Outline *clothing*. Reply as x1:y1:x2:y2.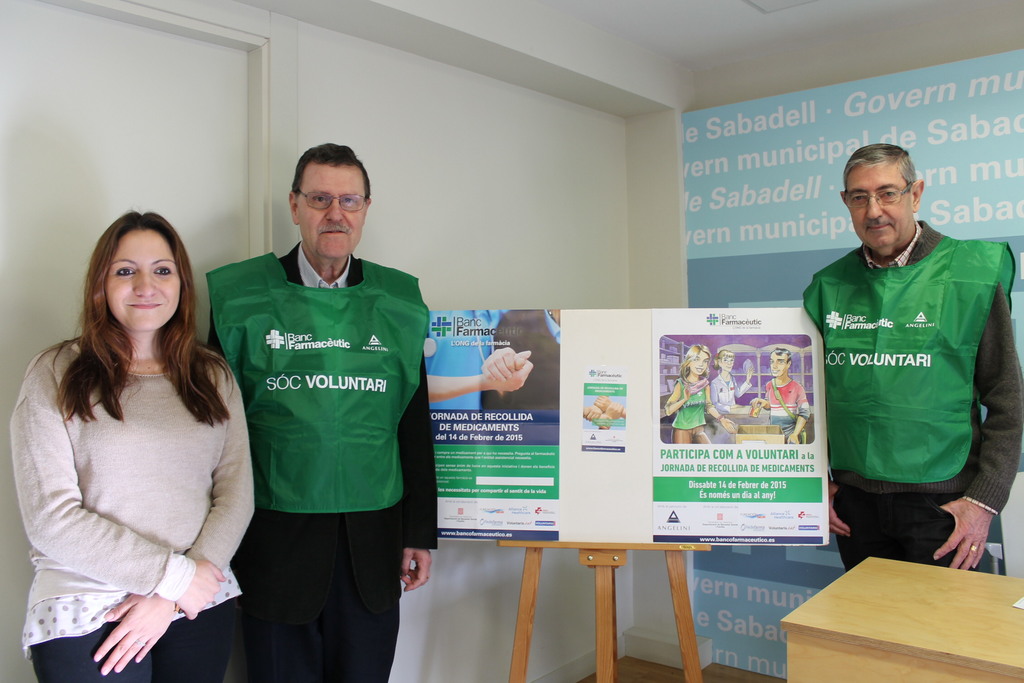
762:377:808:415.
